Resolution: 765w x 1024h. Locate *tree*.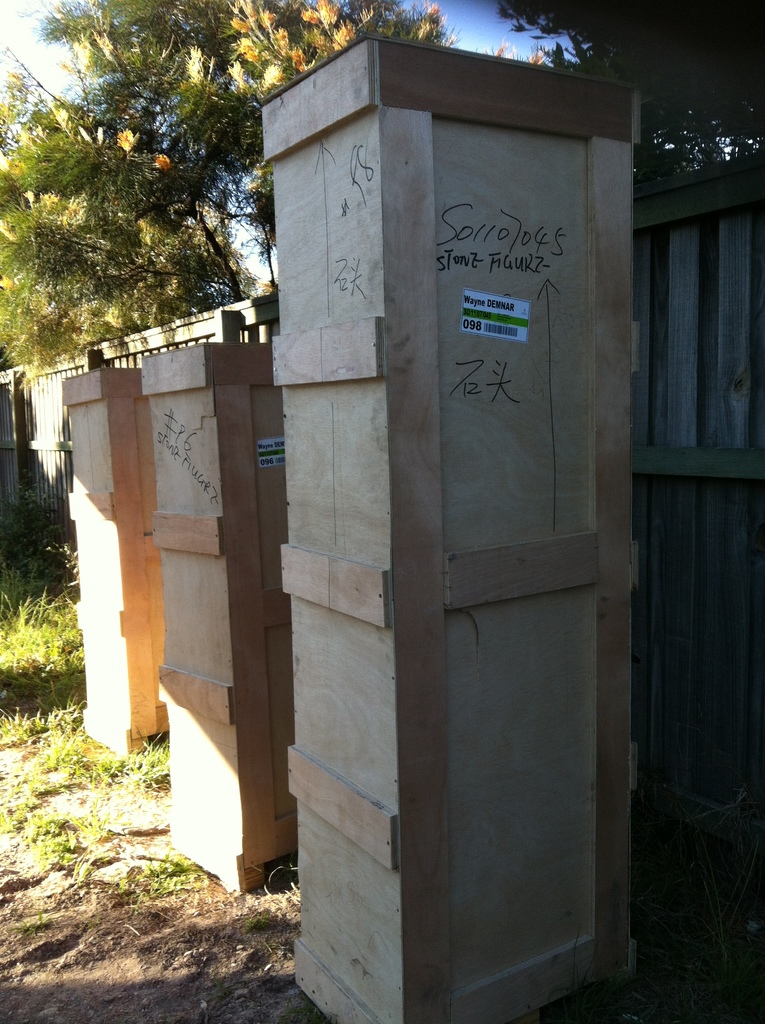
Rect(44, 1, 458, 294).
